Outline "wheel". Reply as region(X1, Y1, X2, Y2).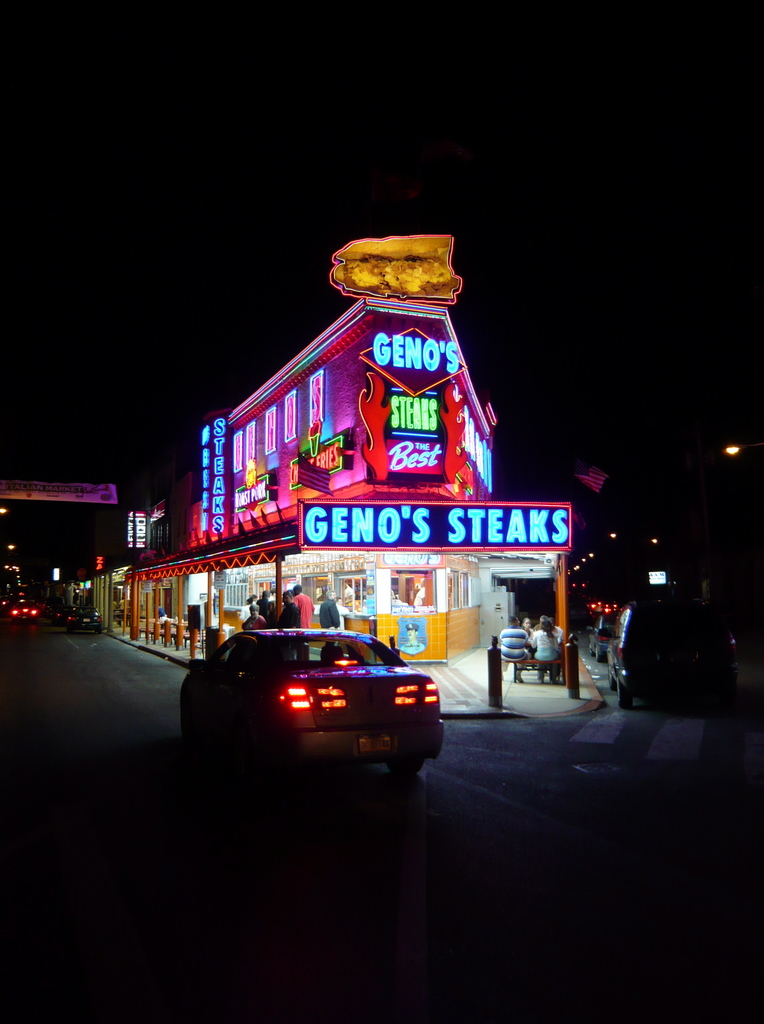
region(380, 753, 426, 784).
